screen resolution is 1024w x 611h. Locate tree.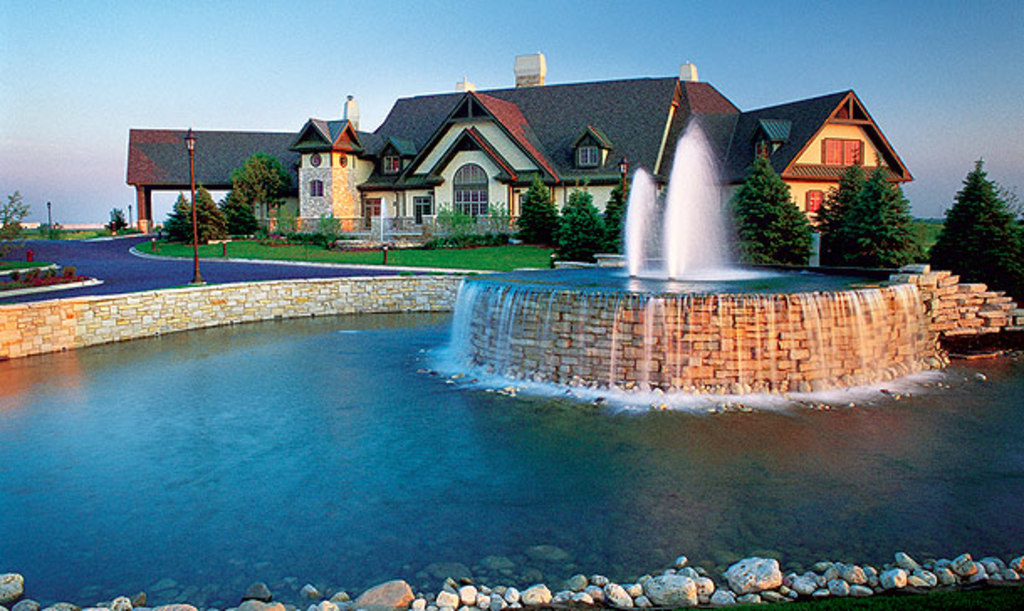
[left=811, top=165, right=863, bottom=277].
